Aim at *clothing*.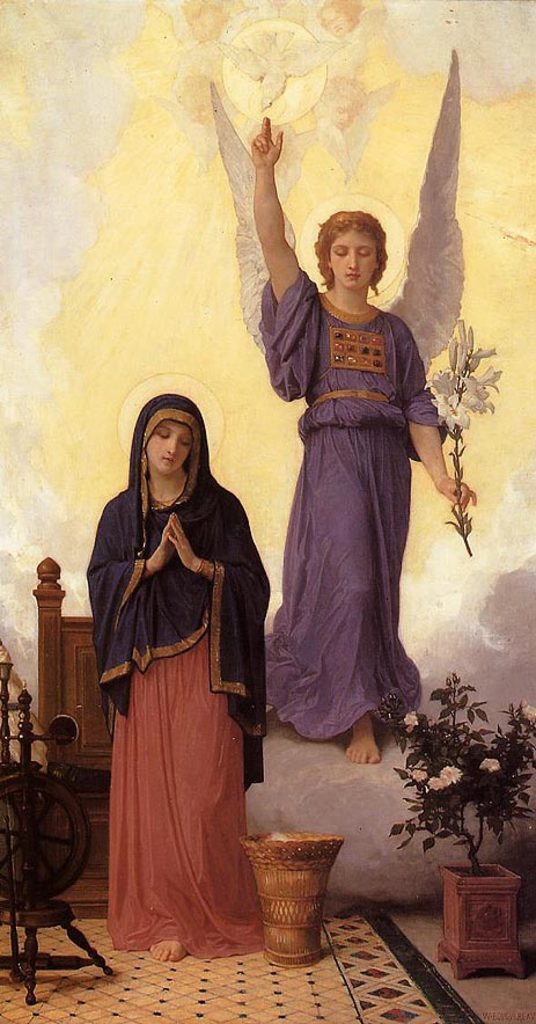
Aimed at BBox(85, 389, 263, 953).
